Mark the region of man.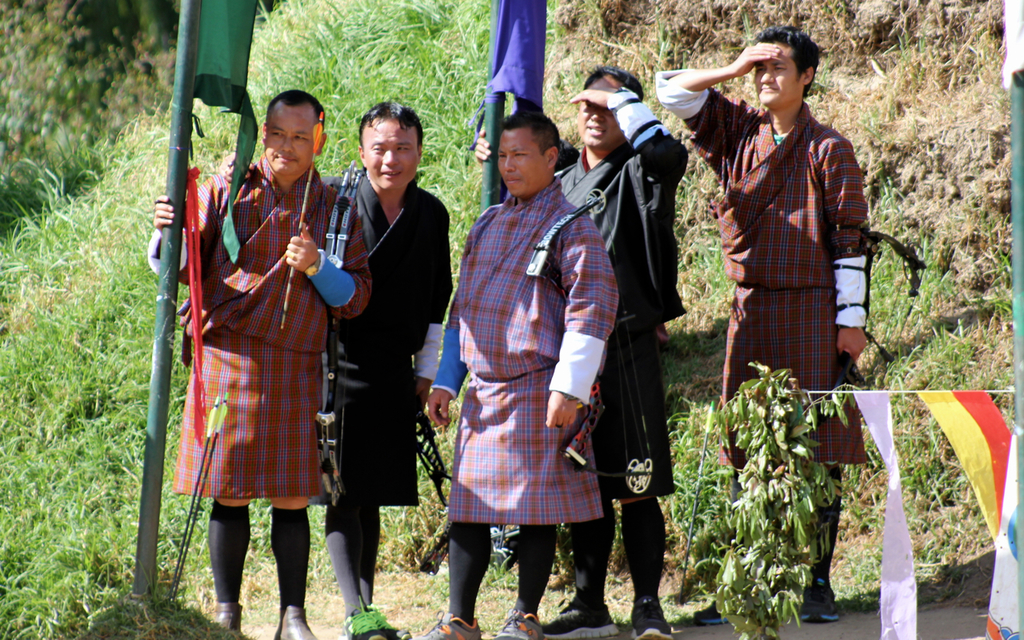
Region: 145, 89, 370, 639.
